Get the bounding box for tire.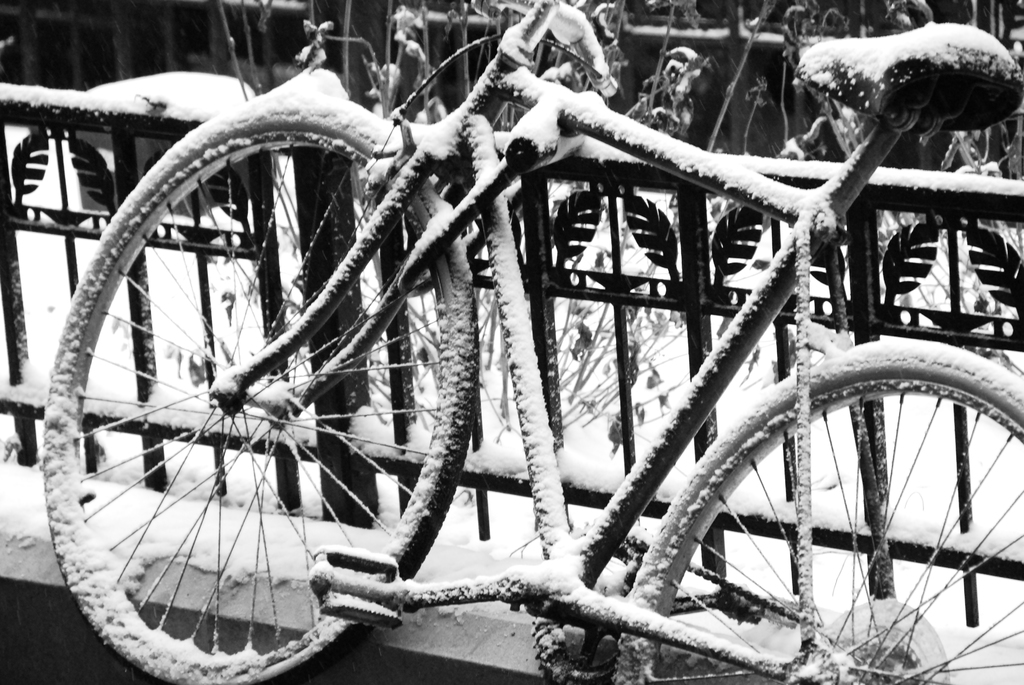
[left=614, top=343, right=1023, bottom=684].
